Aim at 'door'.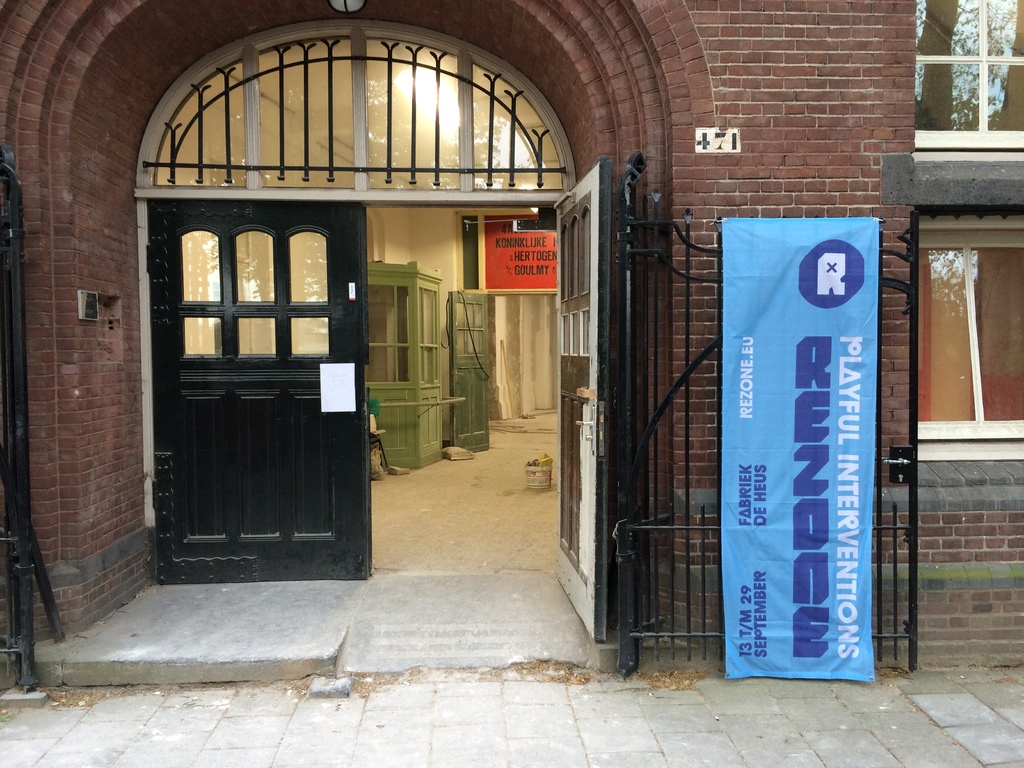
Aimed at BBox(143, 168, 364, 586).
